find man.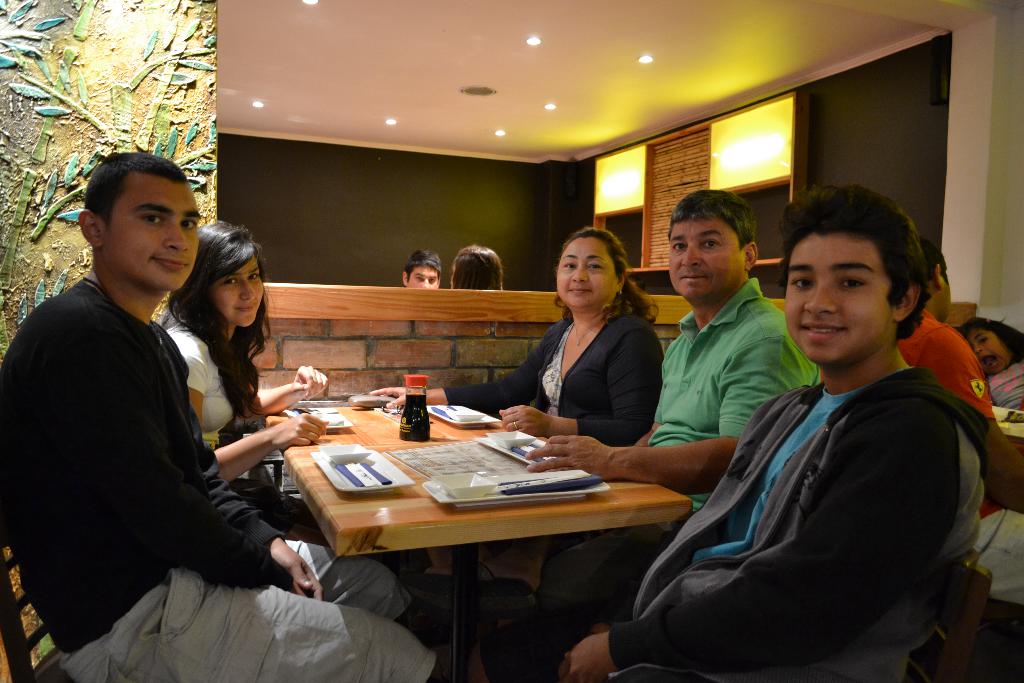
bbox(0, 153, 435, 682).
